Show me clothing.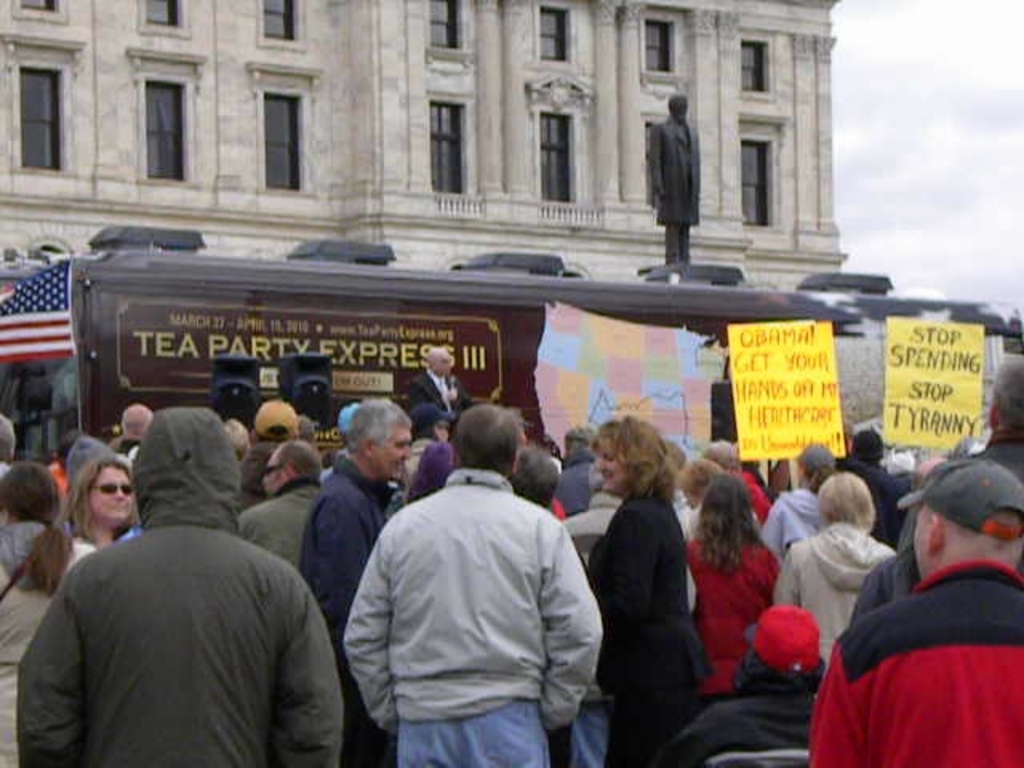
clothing is here: left=346, top=477, right=582, bottom=766.
